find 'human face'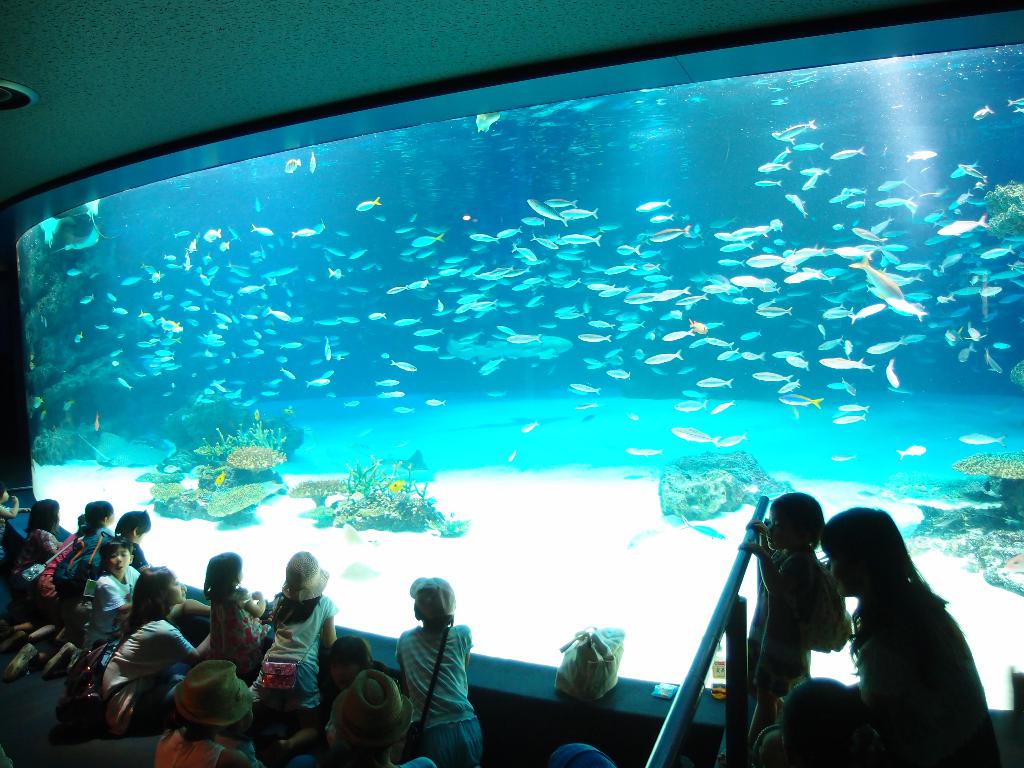
[102,546,129,575]
